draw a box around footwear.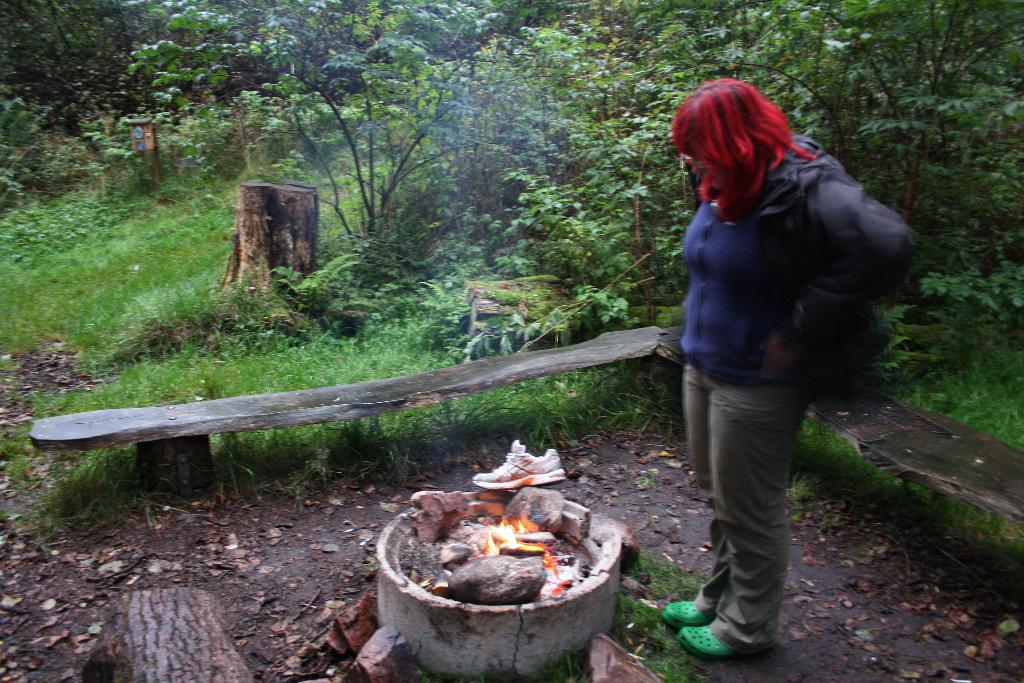
x1=678, y1=613, x2=745, y2=664.
